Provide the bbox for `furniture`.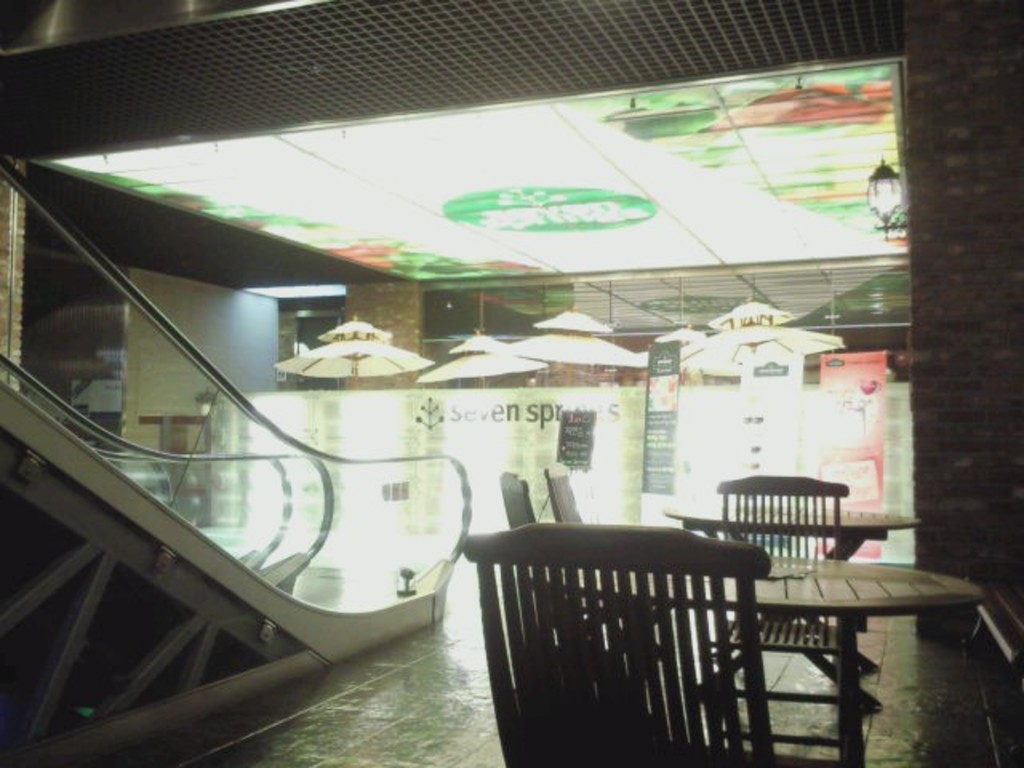
Rect(510, 557, 992, 766).
